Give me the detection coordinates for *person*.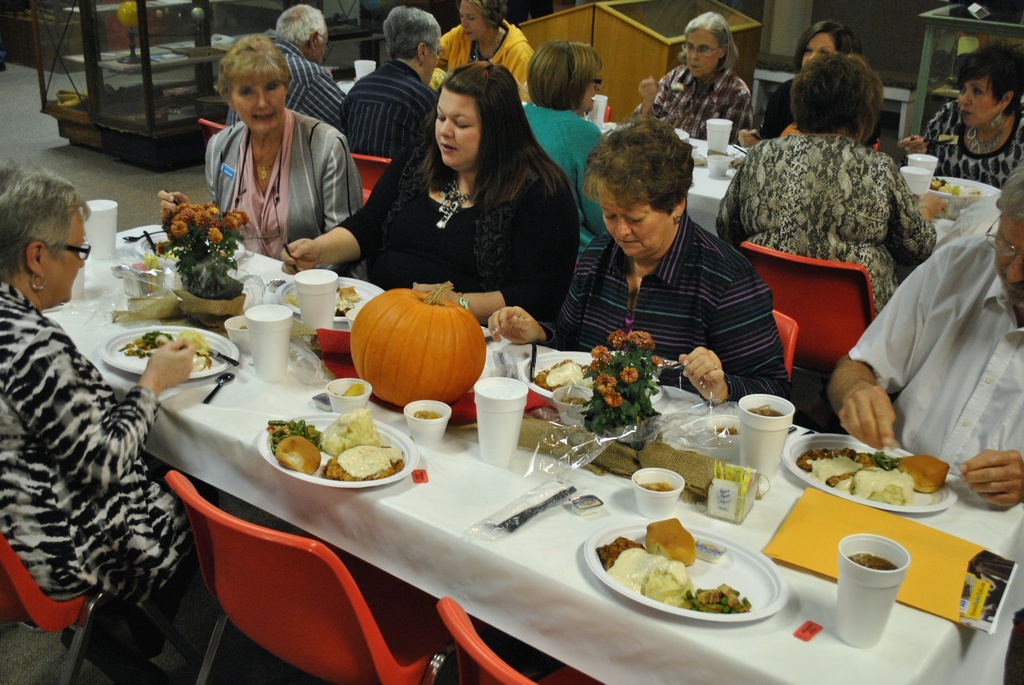
[left=731, top=19, right=884, bottom=149].
